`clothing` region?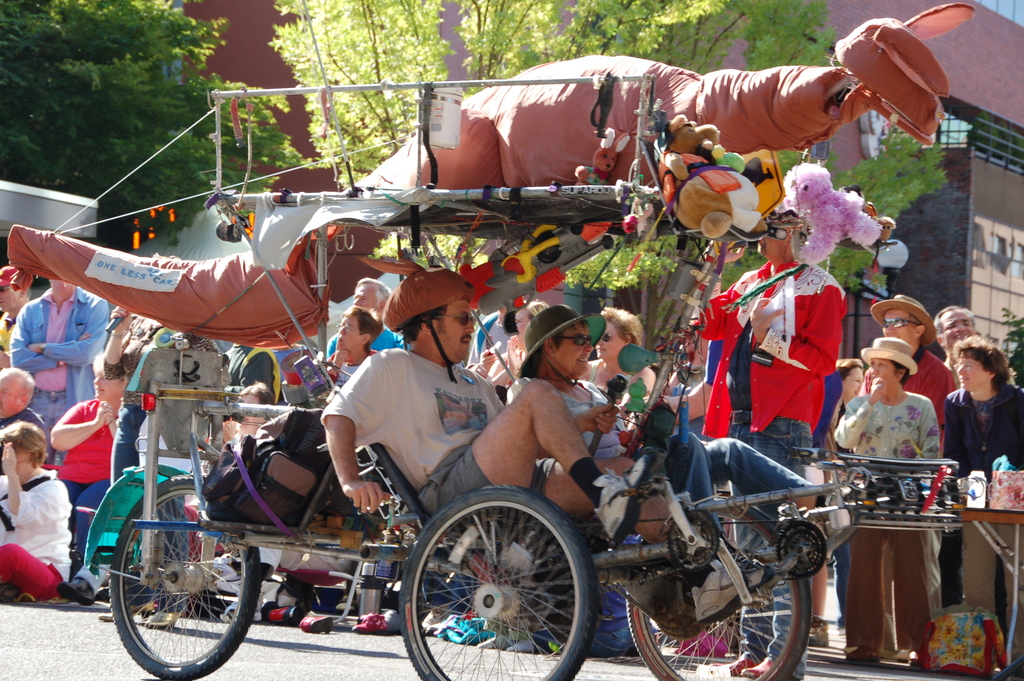
{"left": 831, "top": 388, "right": 939, "bottom": 650}
